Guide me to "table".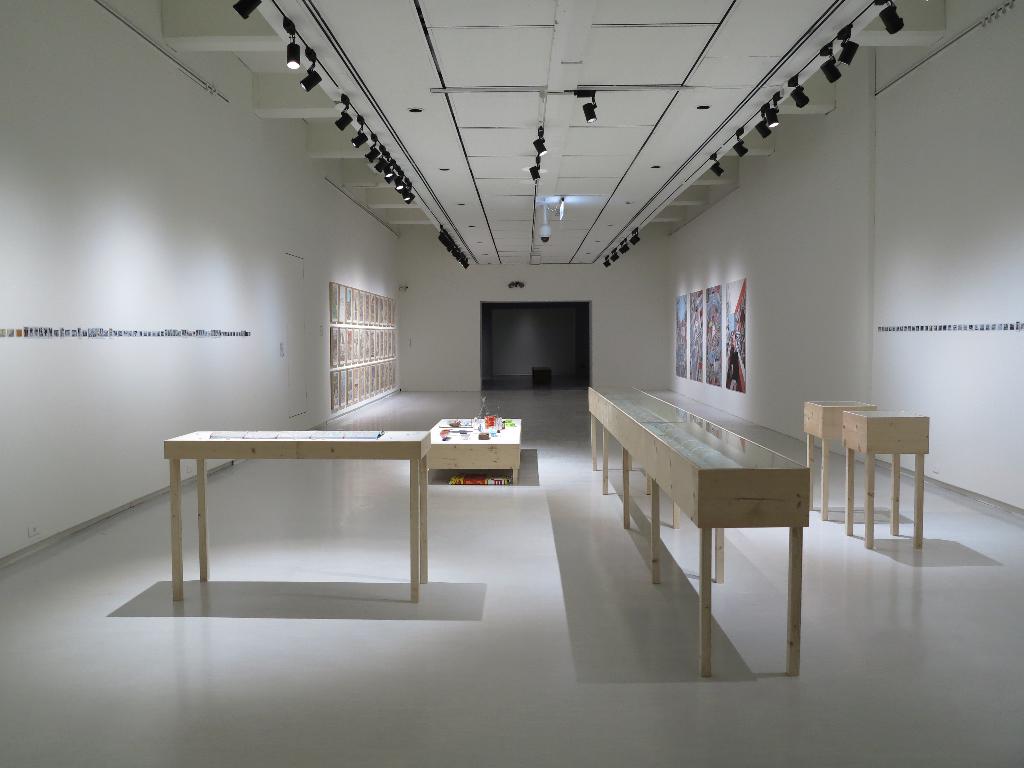
Guidance: {"left": 806, "top": 400, "right": 874, "bottom": 519}.
